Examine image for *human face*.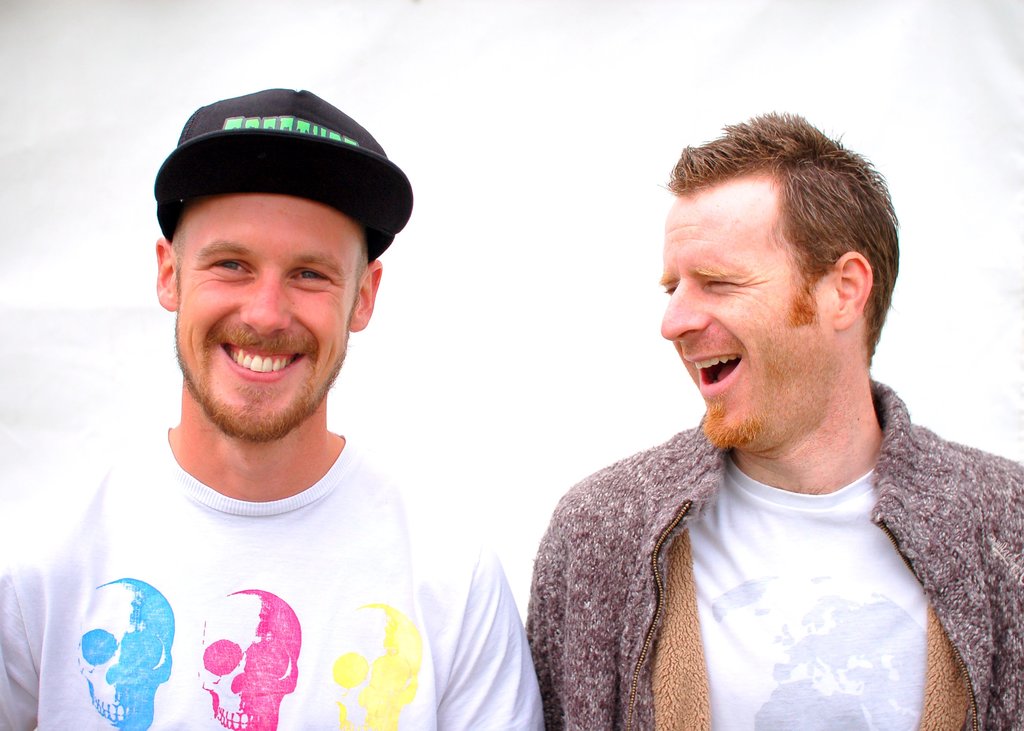
Examination result: (173, 190, 374, 447).
